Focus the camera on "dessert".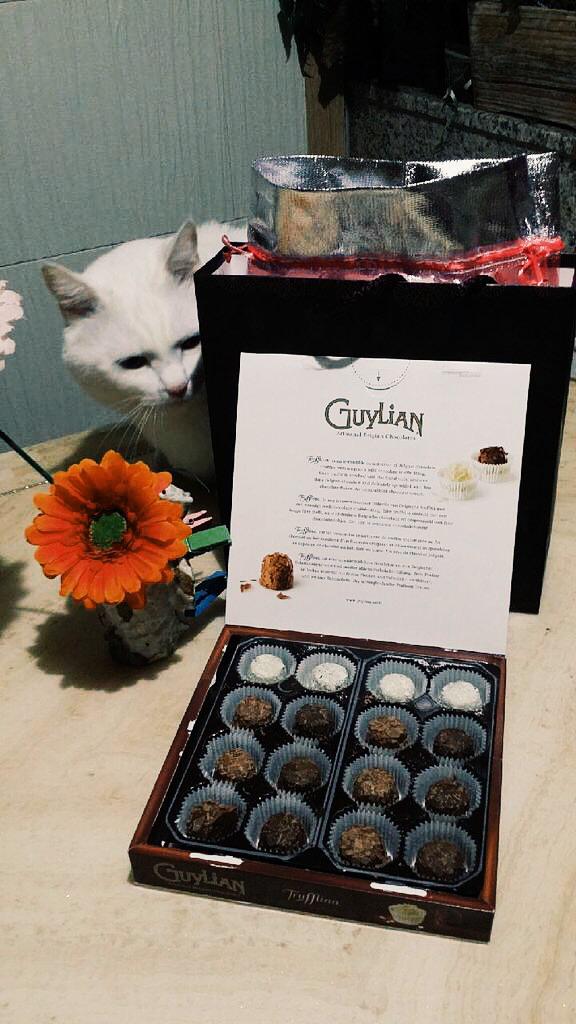
Focus region: left=360, top=712, right=404, bottom=747.
